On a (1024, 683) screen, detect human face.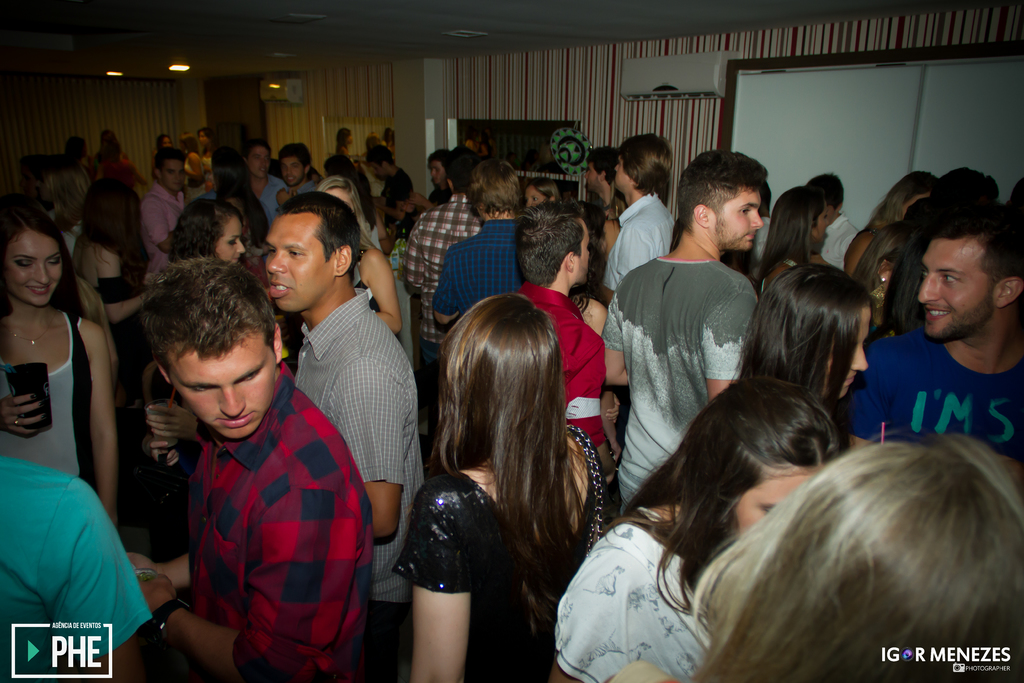
left=168, top=334, right=284, bottom=440.
